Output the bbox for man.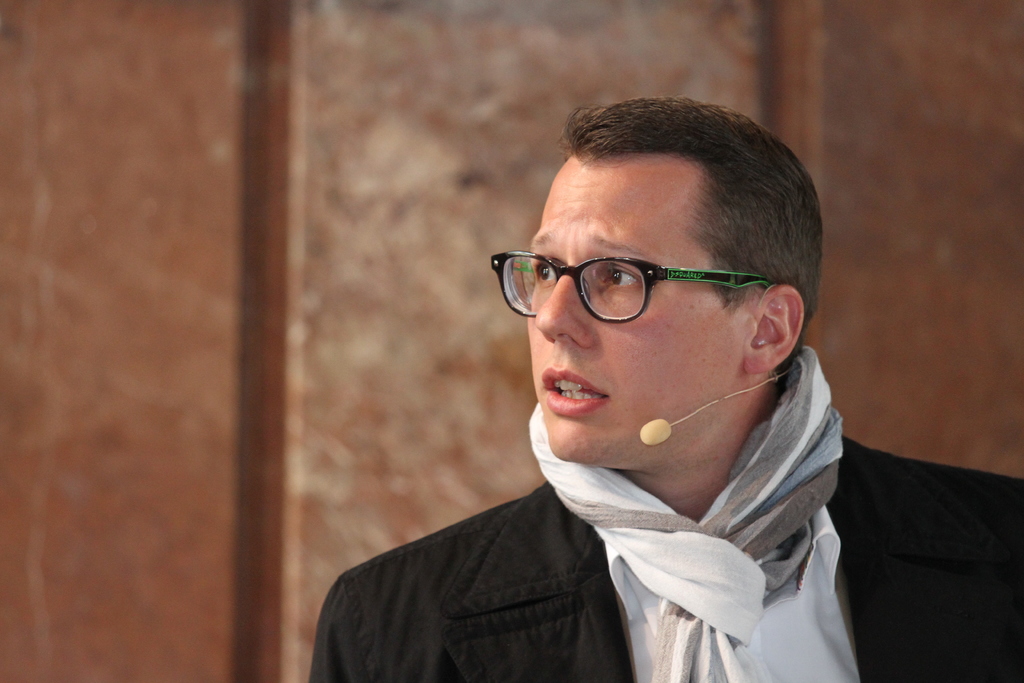
x1=314, y1=104, x2=1023, y2=682.
